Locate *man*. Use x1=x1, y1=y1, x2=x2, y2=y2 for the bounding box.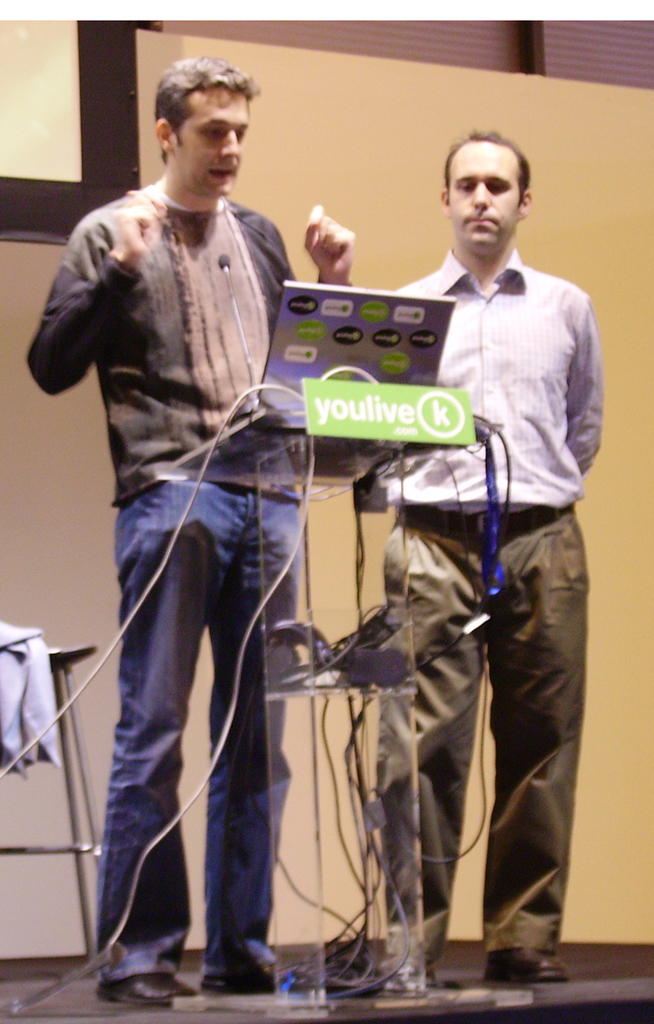
x1=32, y1=55, x2=328, y2=713.
